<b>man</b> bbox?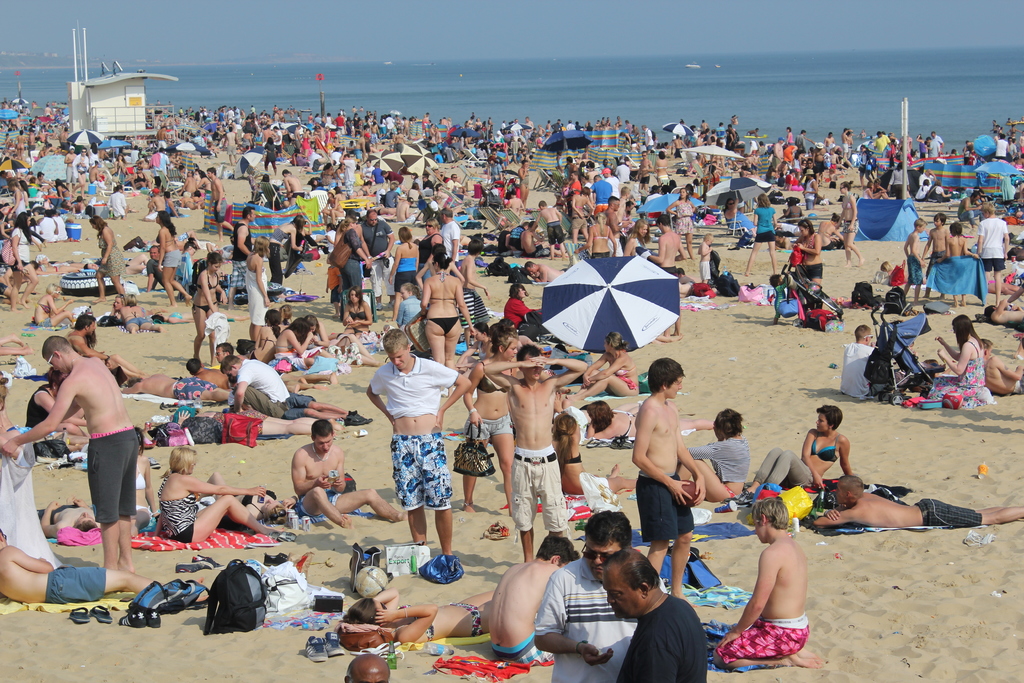
bbox=(806, 467, 1023, 530)
